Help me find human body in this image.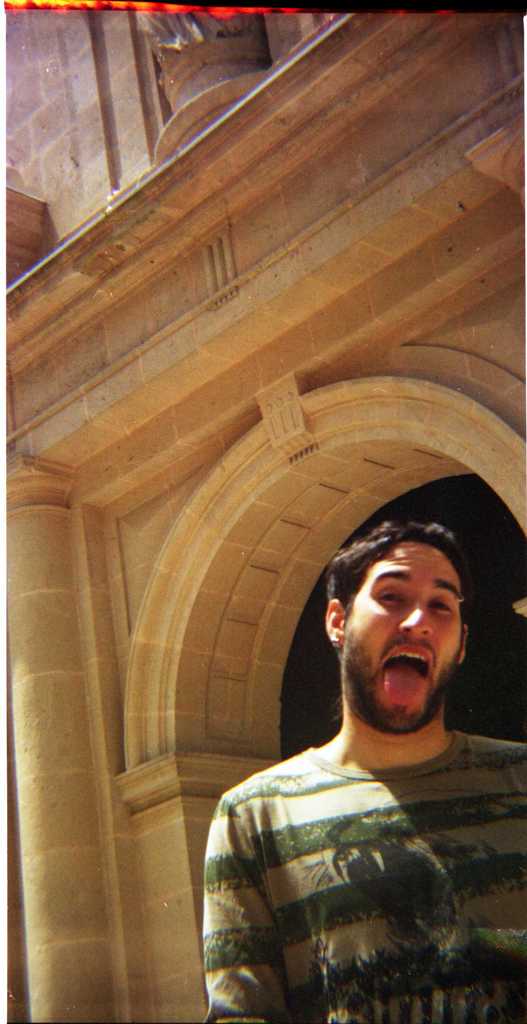
Found it: box(198, 726, 526, 1023).
